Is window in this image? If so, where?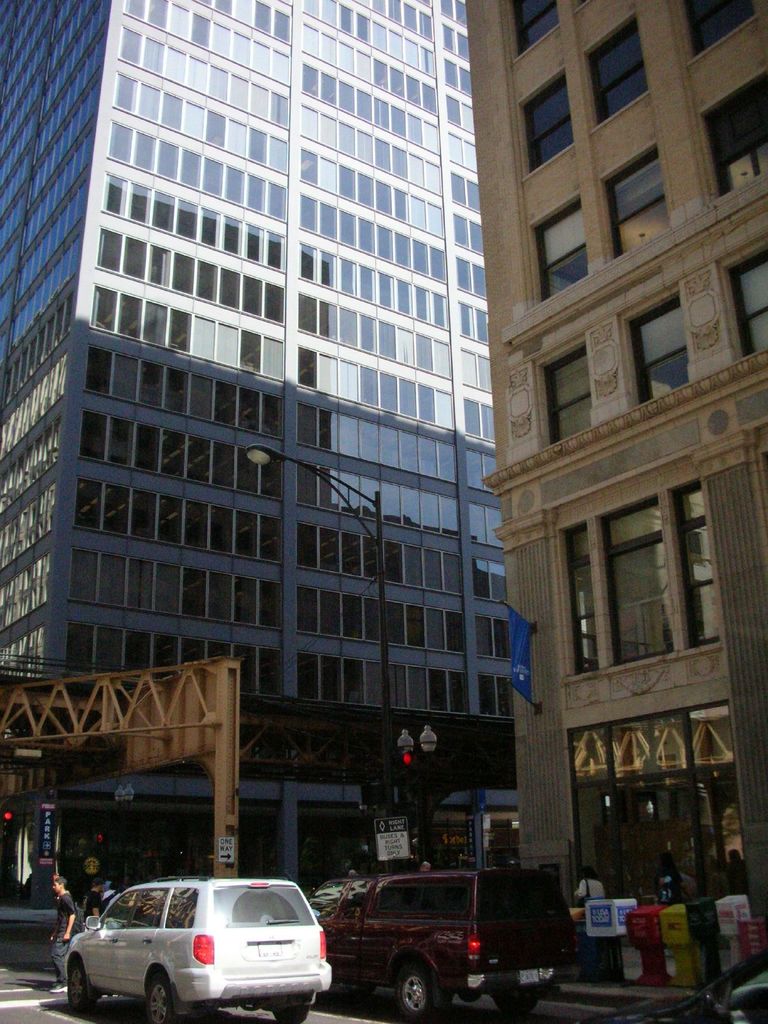
Yes, at [left=564, top=518, right=599, bottom=672].
